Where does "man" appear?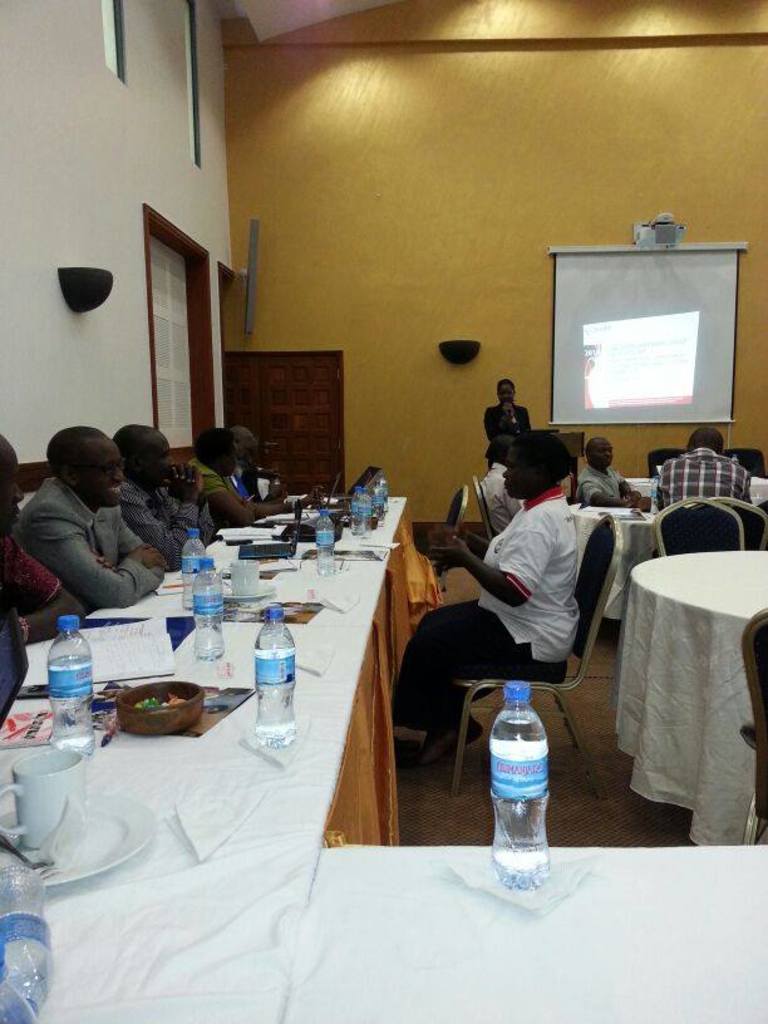
Appears at rect(654, 422, 758, 515).
